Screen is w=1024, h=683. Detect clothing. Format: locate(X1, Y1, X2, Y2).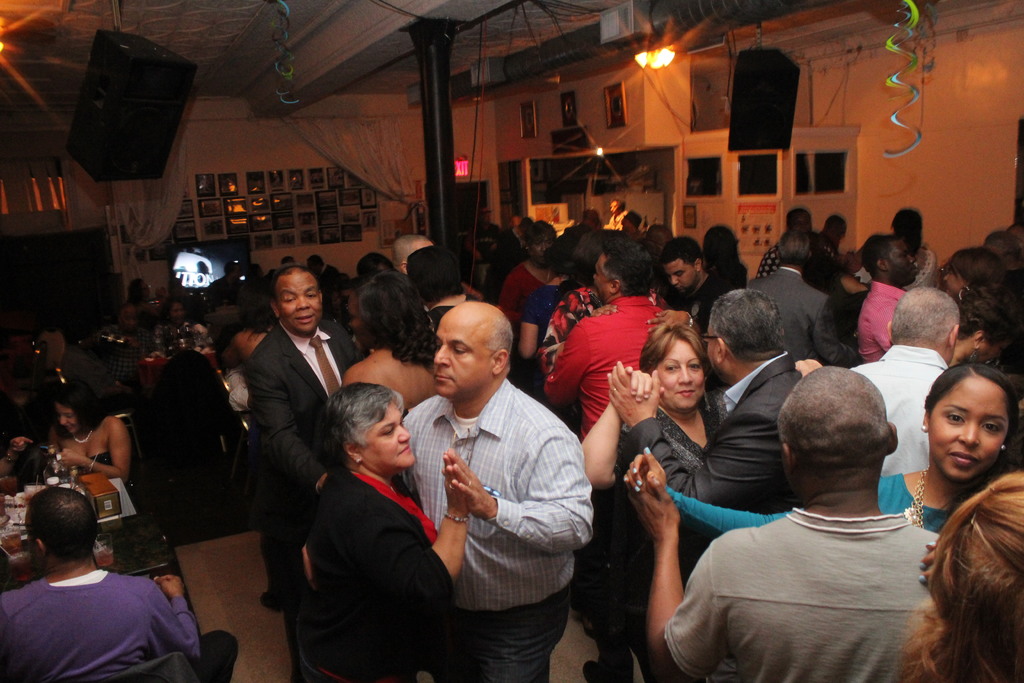
locate(665, 507, 947, 682).
